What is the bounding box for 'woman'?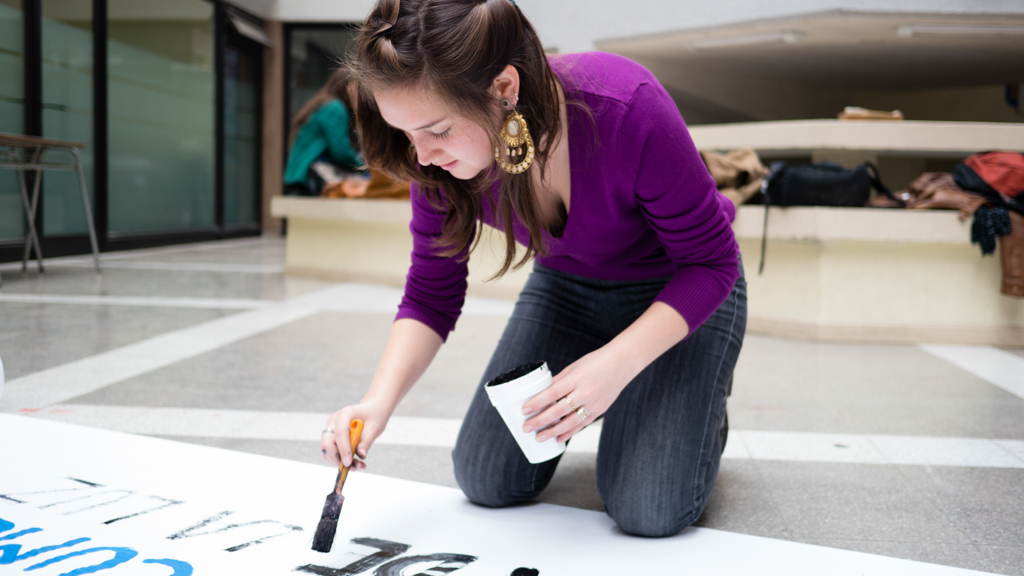
box(279, 23, 769, 525).
